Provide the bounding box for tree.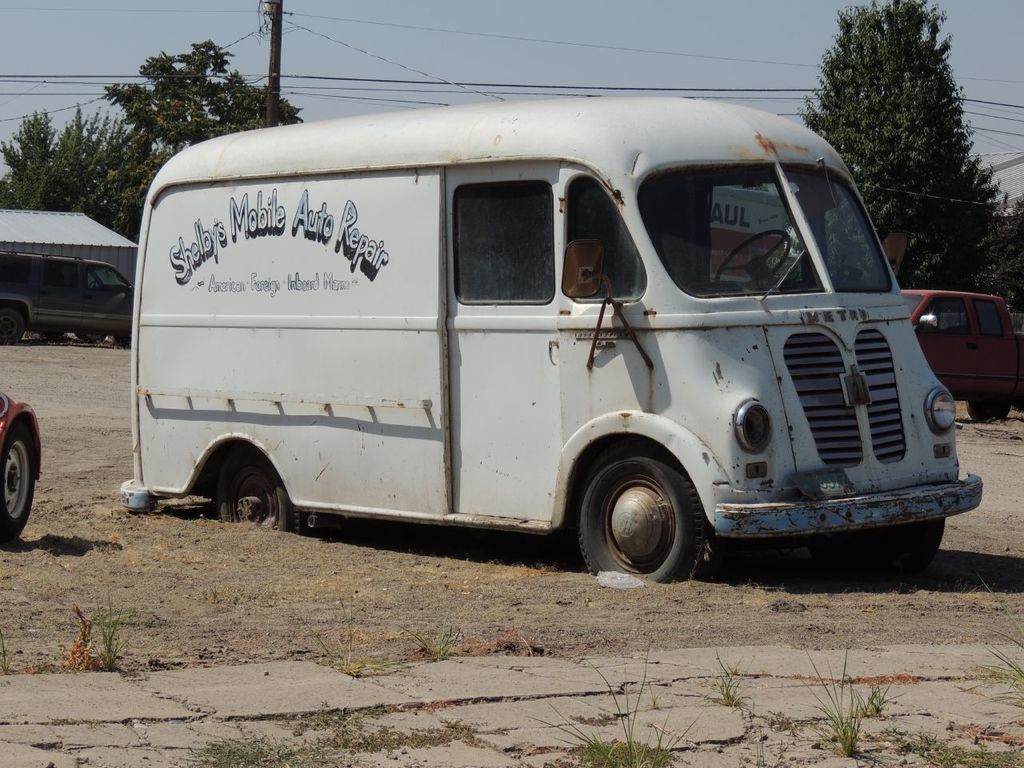
l=791, t=0, r=1014, b=287.
